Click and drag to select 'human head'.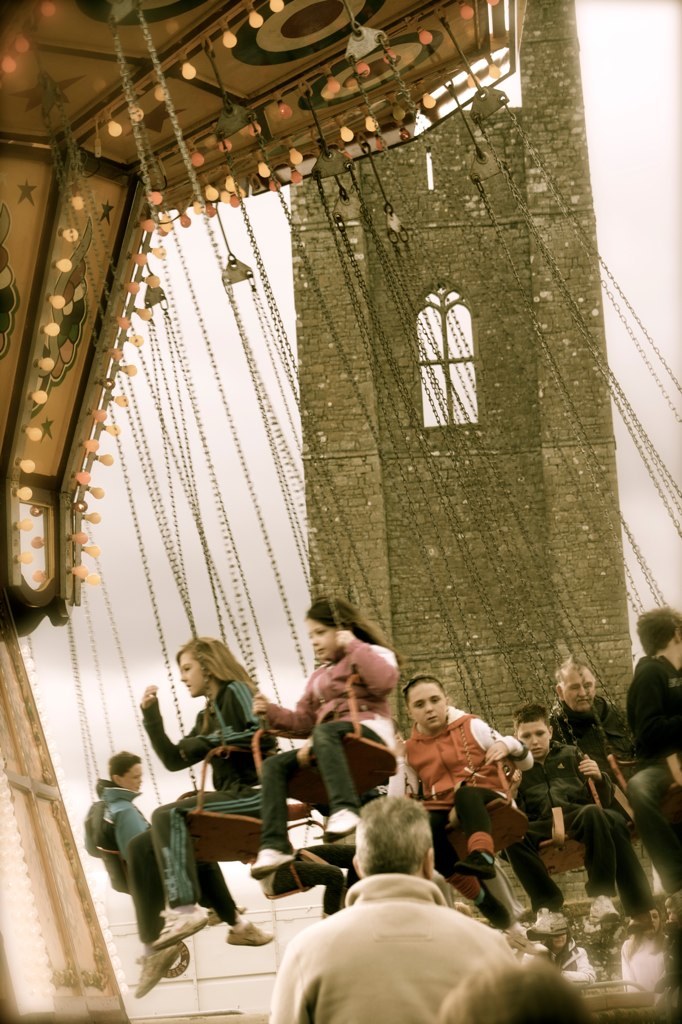
Selection: <region>356, 811, 449, 891</region>.
